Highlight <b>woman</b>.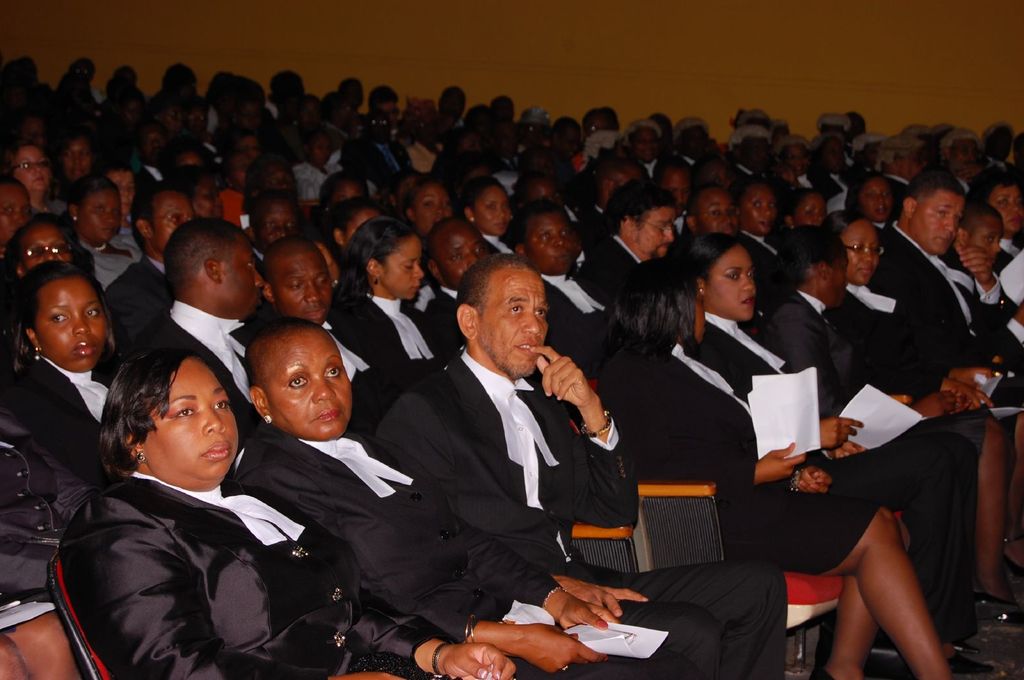
Highlighted region: (x1=324, y1=219, x2=459, y2=375).
